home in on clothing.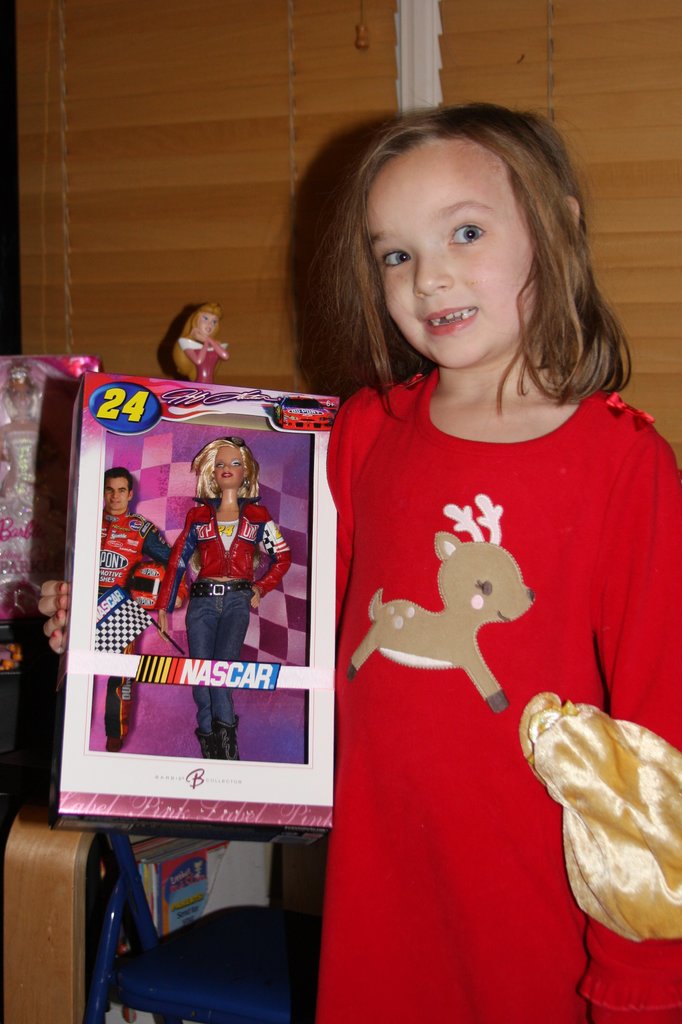
Homed in at <bbox>178, 337, 232, 387</bbox>.
